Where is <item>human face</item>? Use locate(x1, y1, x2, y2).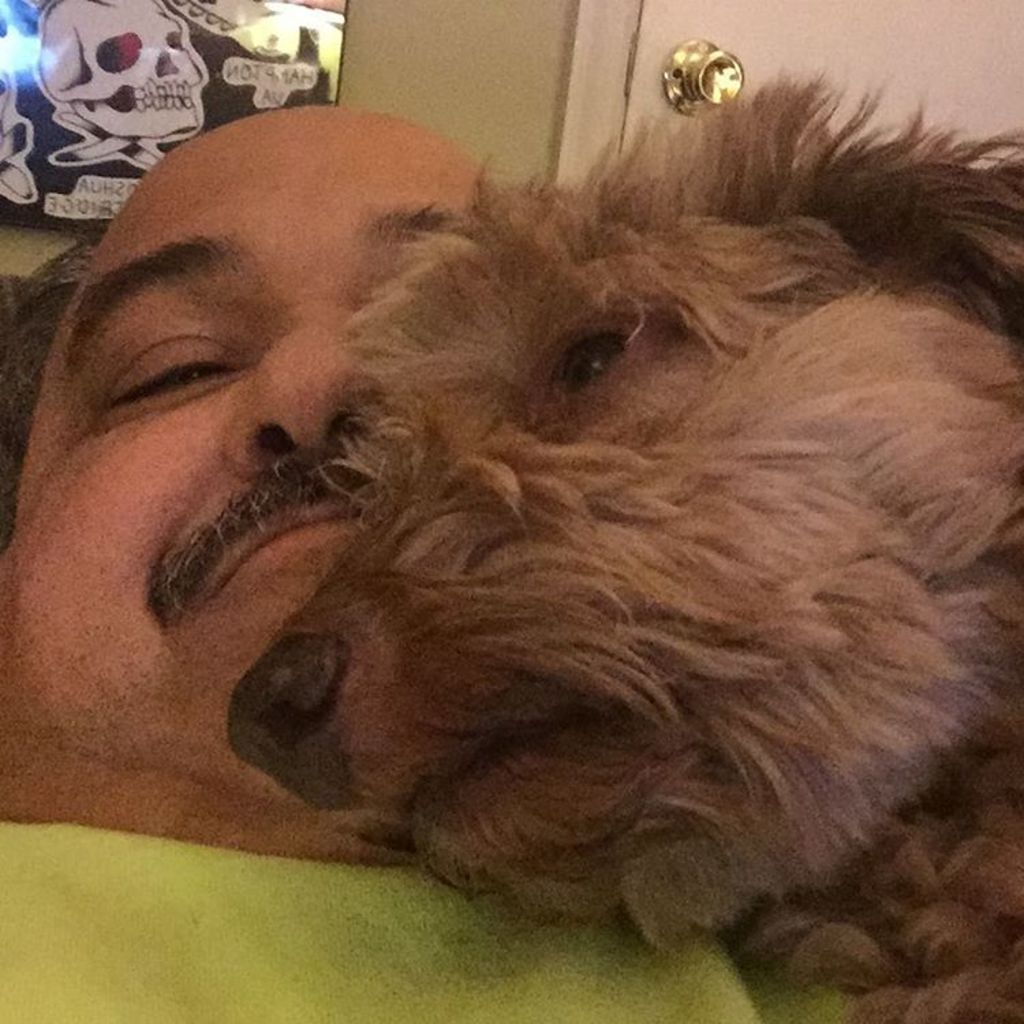
locate(0, 104, 497, 816).
